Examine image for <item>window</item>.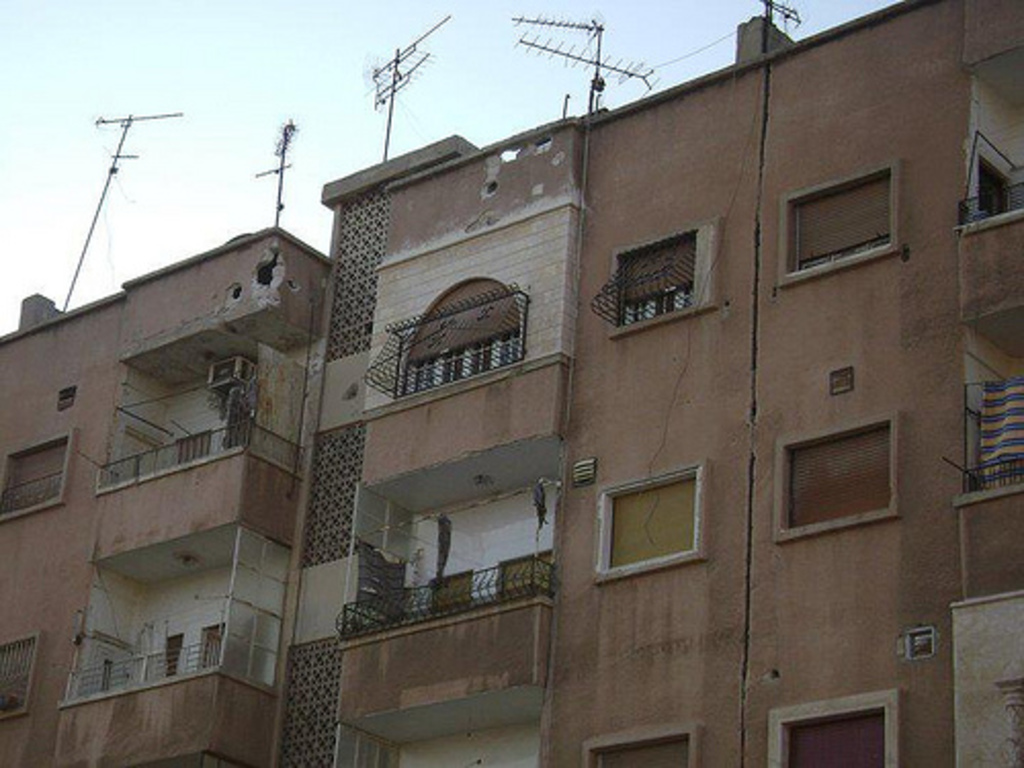
Examination result: [774, 690, 905, 766].
